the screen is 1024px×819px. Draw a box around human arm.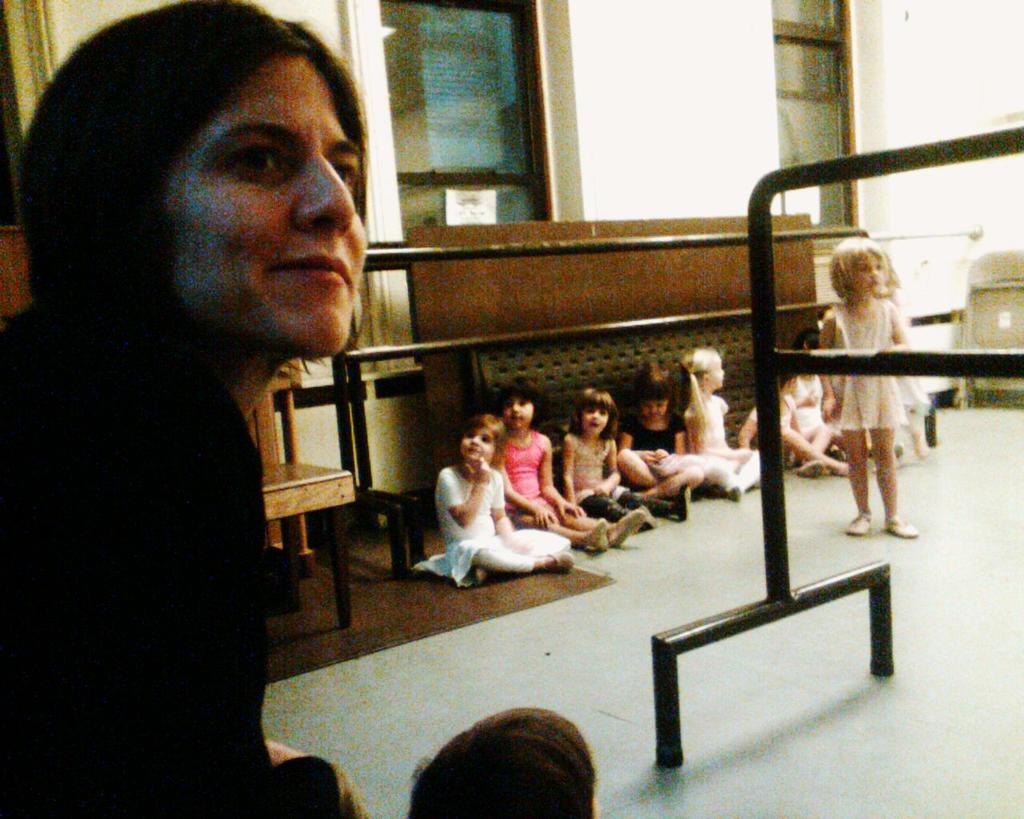
(left=729, top=395, right=763, bottom=452).
